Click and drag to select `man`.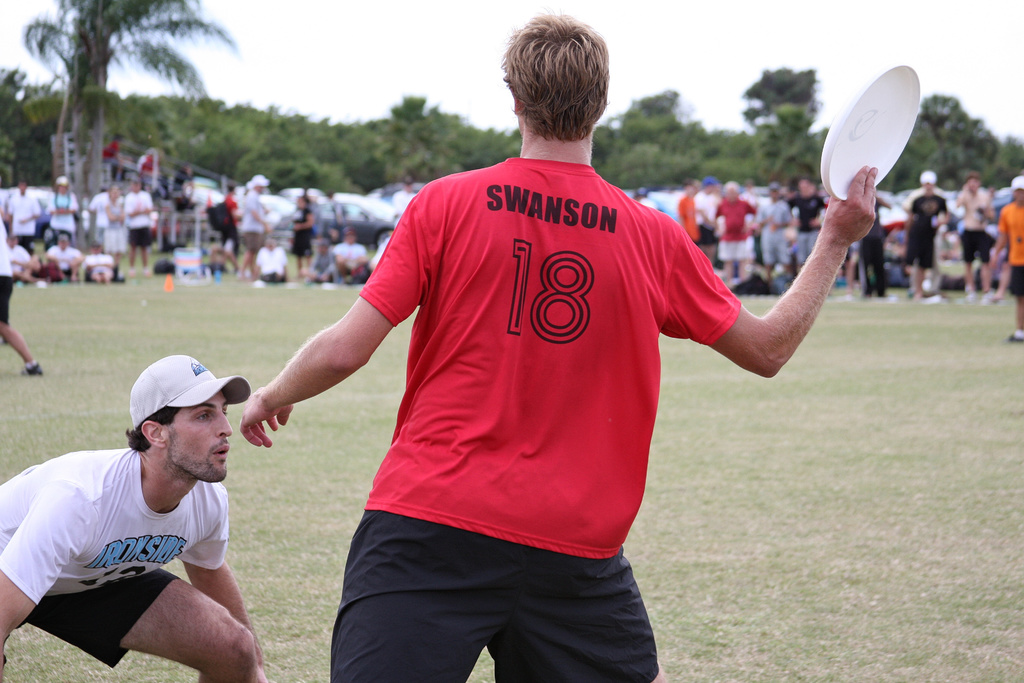
Selection: (x1=0, y1=202, x2=45, y2=374).
